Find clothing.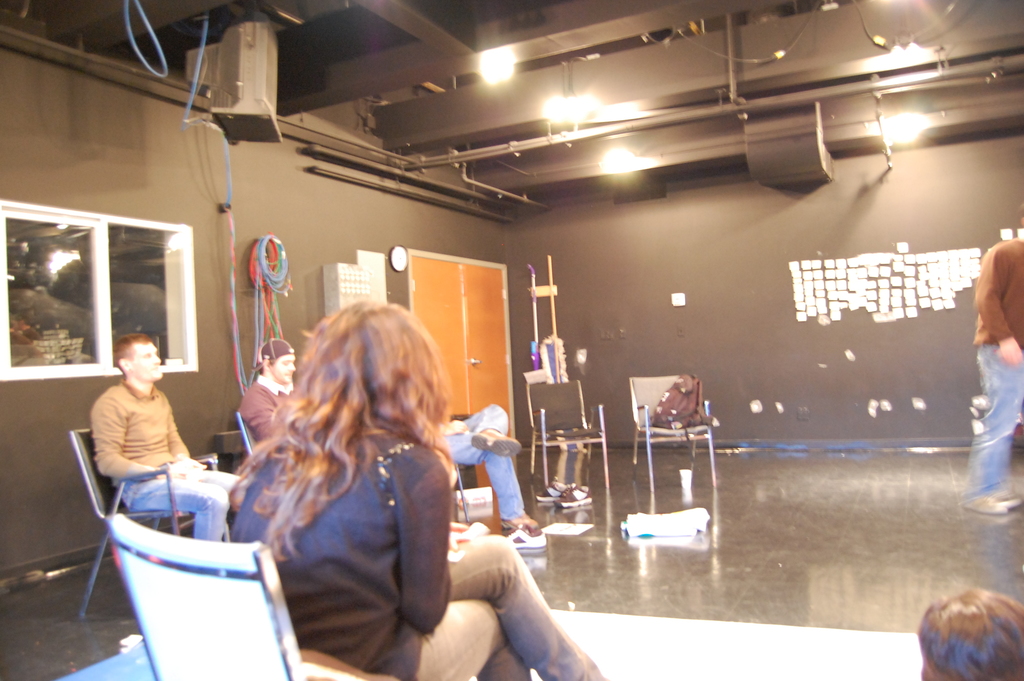
960/236/1023/500.
